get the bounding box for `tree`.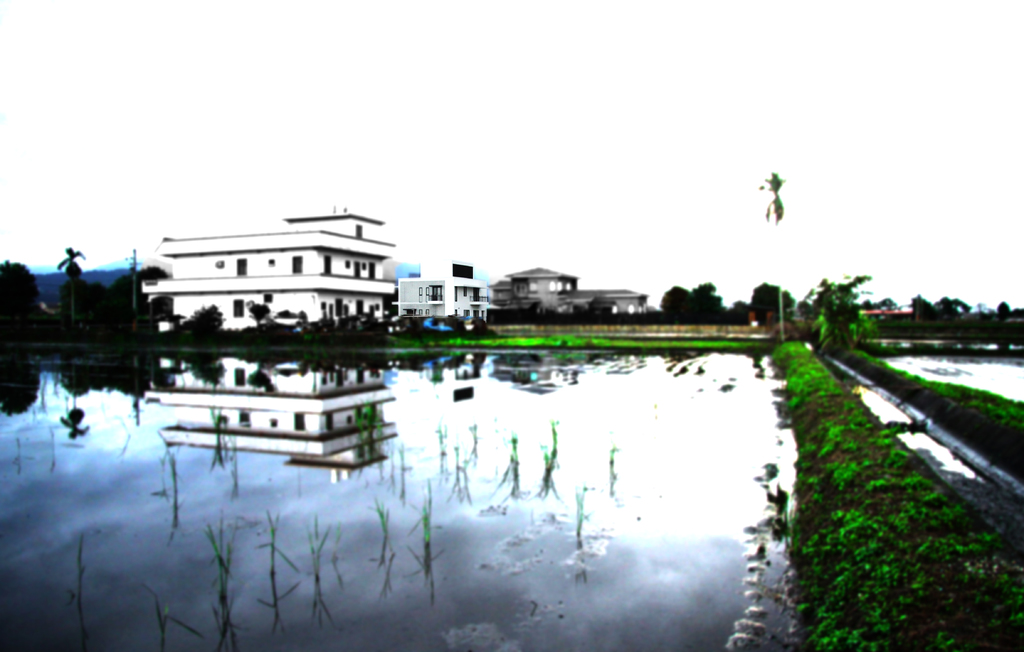
[left=915, top=296, right=947, bottom=316].
